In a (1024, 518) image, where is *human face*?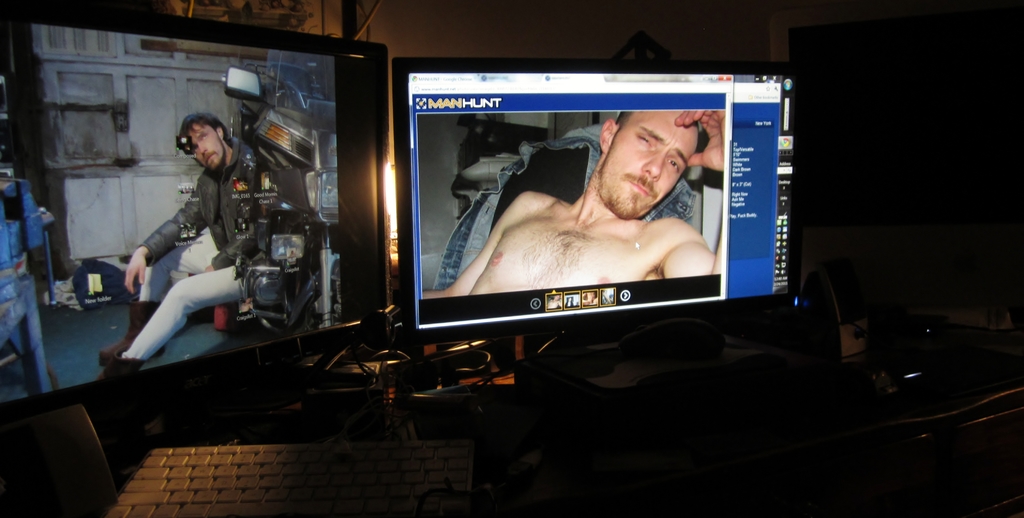
593/112/700/225.
